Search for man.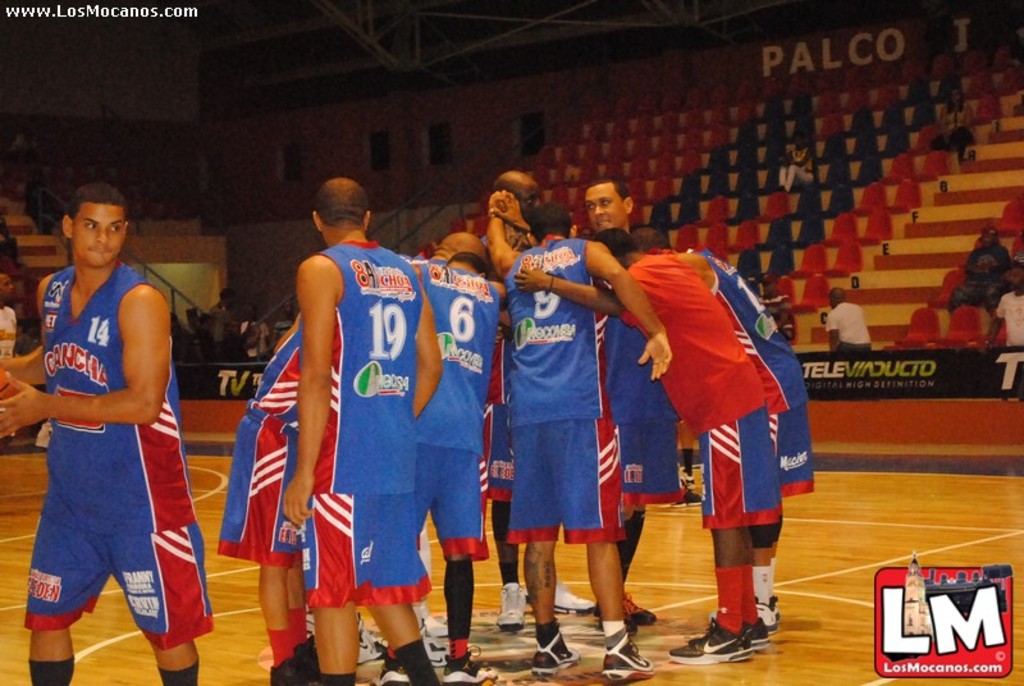
Found at box(823, 284, 879, 351).
